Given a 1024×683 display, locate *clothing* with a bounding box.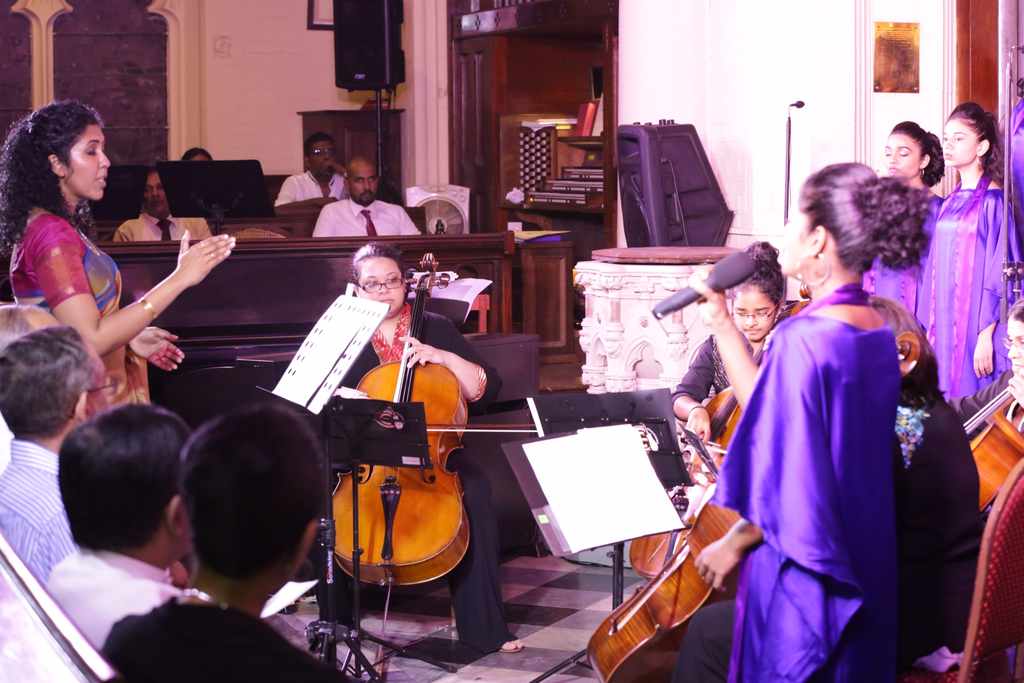
Located: box=[313, 193, 418, 239].
